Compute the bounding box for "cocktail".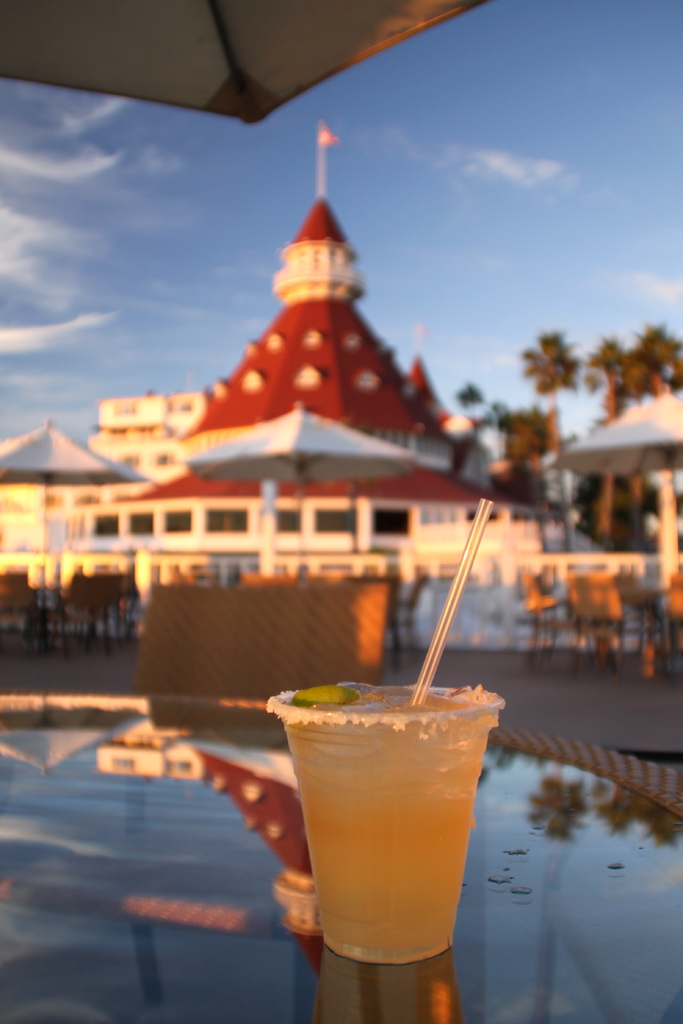
267,495,504,960.
